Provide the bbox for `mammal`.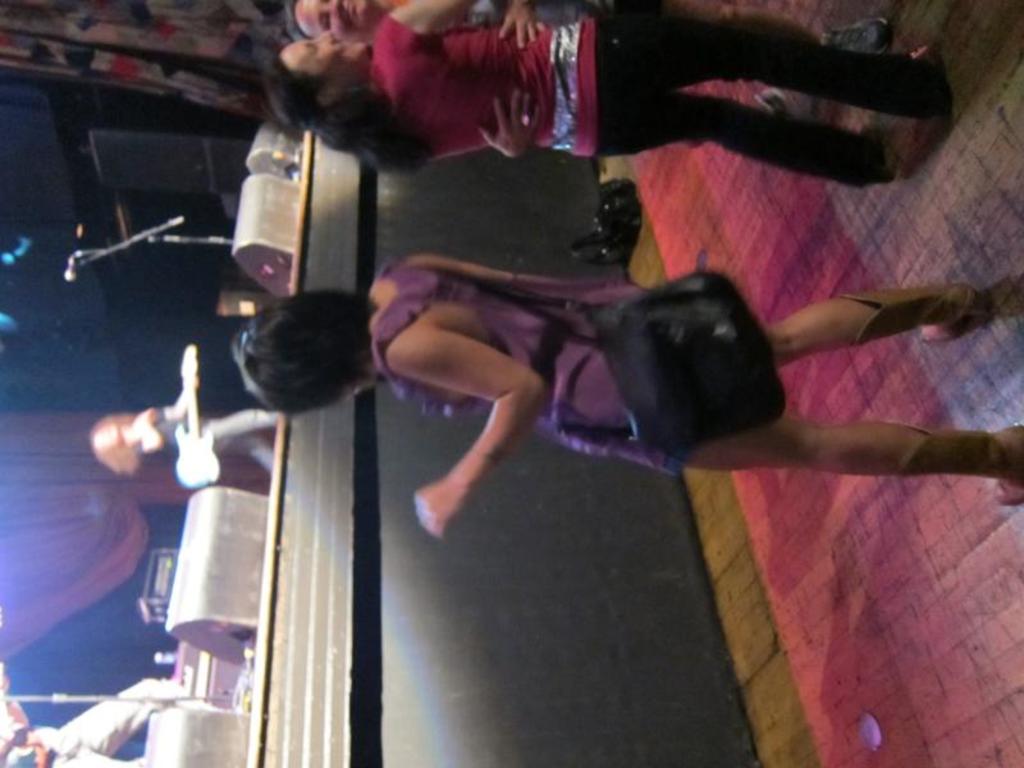
[234, 255, 1023, 536].
